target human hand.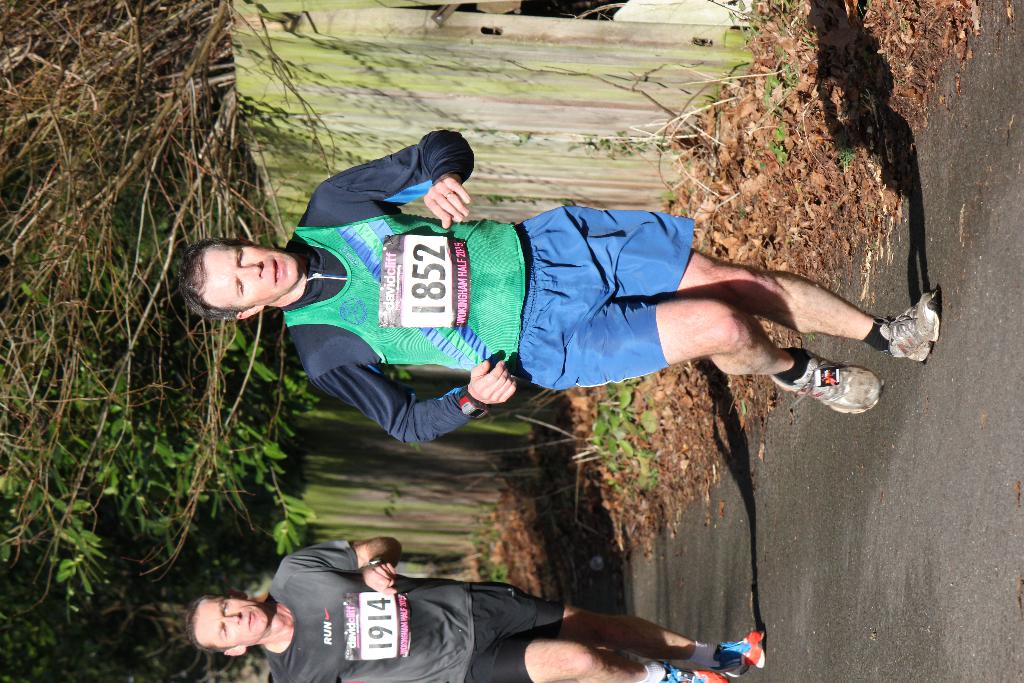
Target region: l=460, t=359, r=525, b=424.
